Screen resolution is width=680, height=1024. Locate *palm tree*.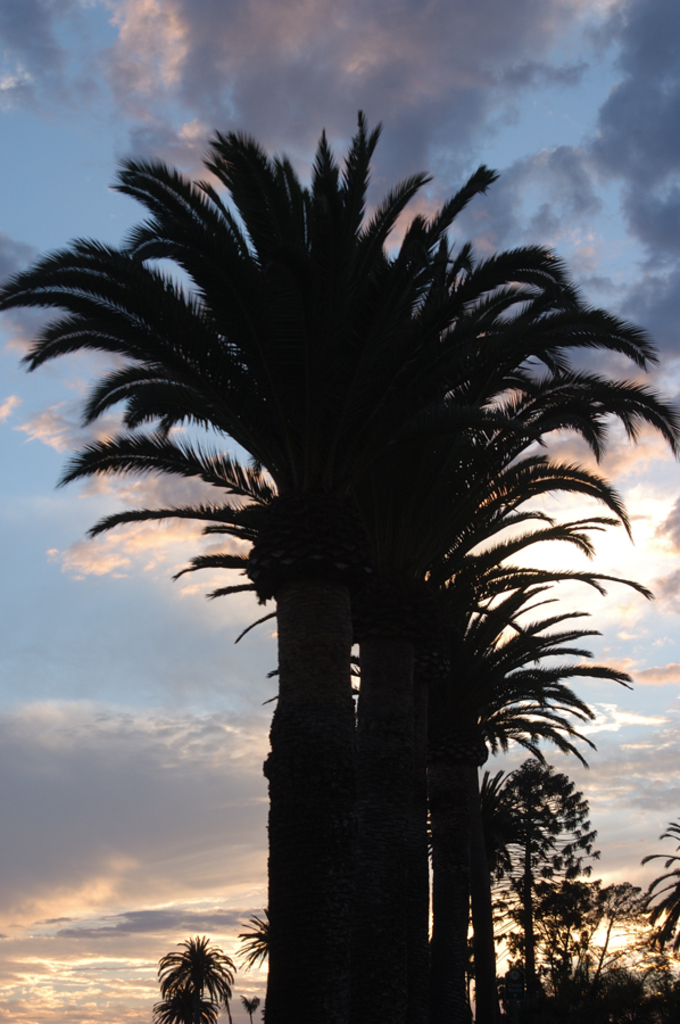
371, 605, 559, 1006.
